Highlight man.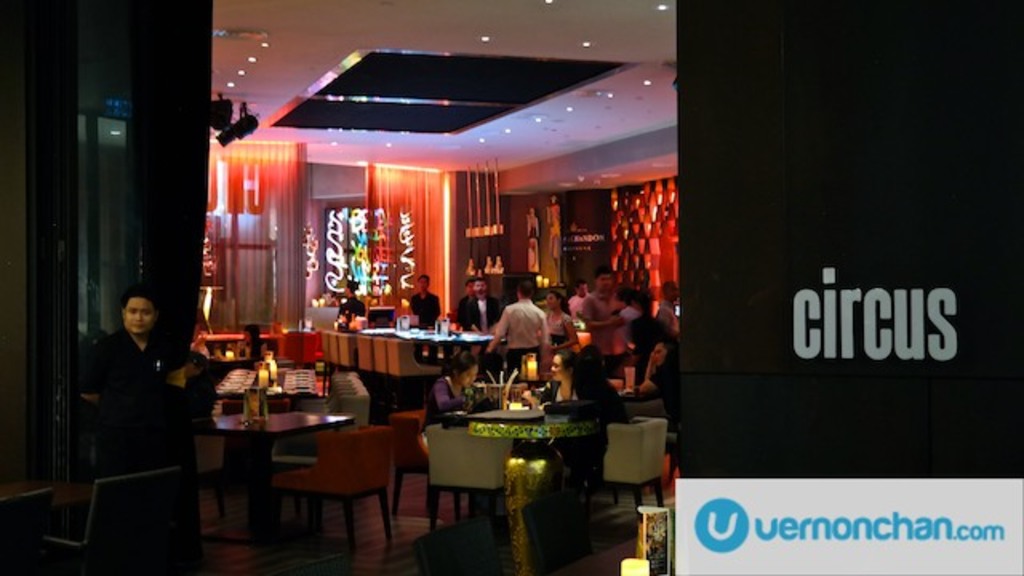
Highlighted region: (left=653, top=283, right=678, bottom=334).
